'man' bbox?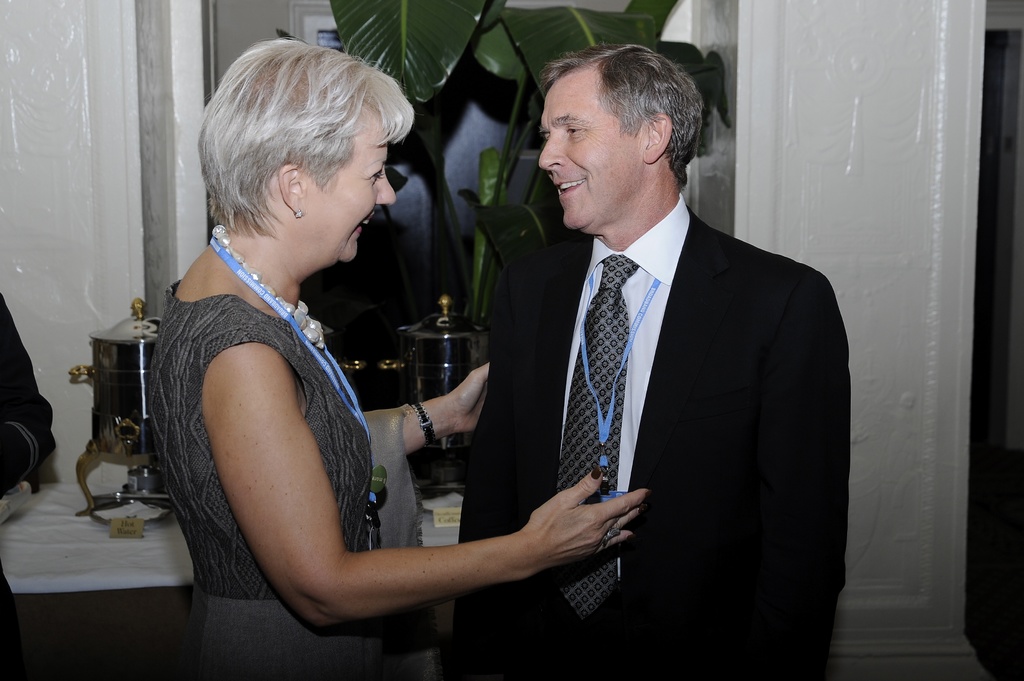
<box>437,56,856,653</box>
